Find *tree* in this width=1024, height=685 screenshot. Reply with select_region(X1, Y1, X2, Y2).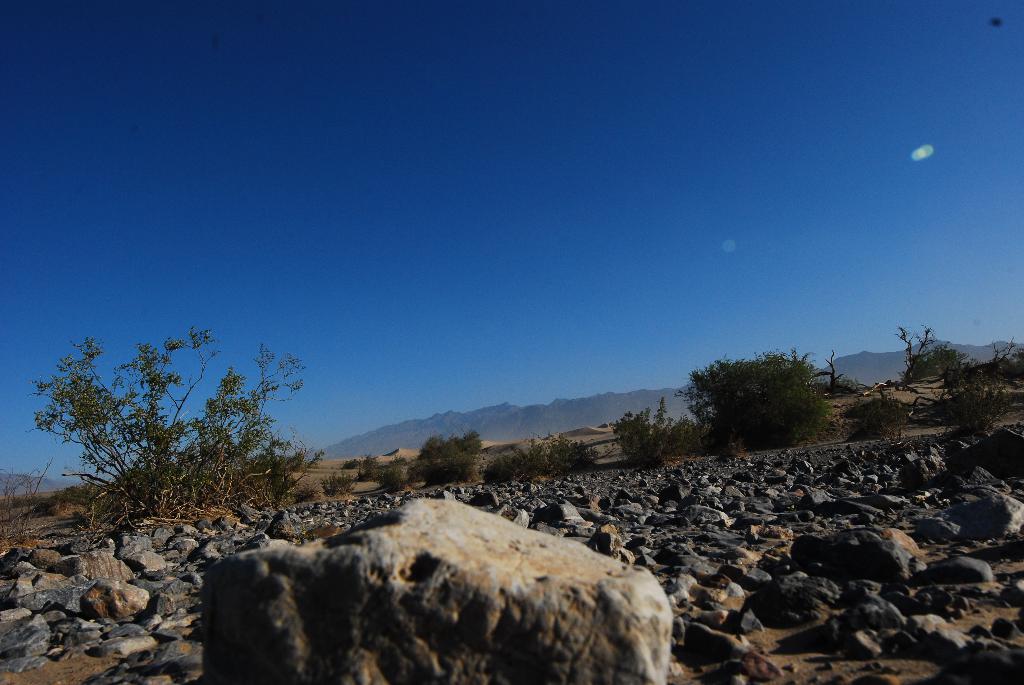
select_region(342, 456, 374, 478).
